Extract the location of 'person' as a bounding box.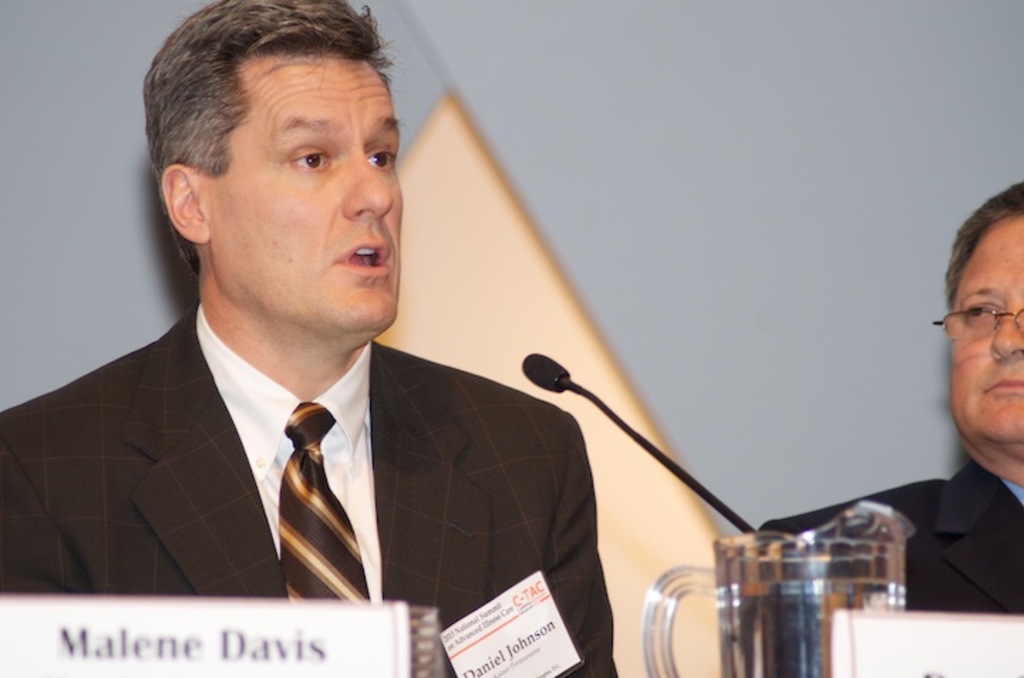
[759, 181, 1023, 611].
